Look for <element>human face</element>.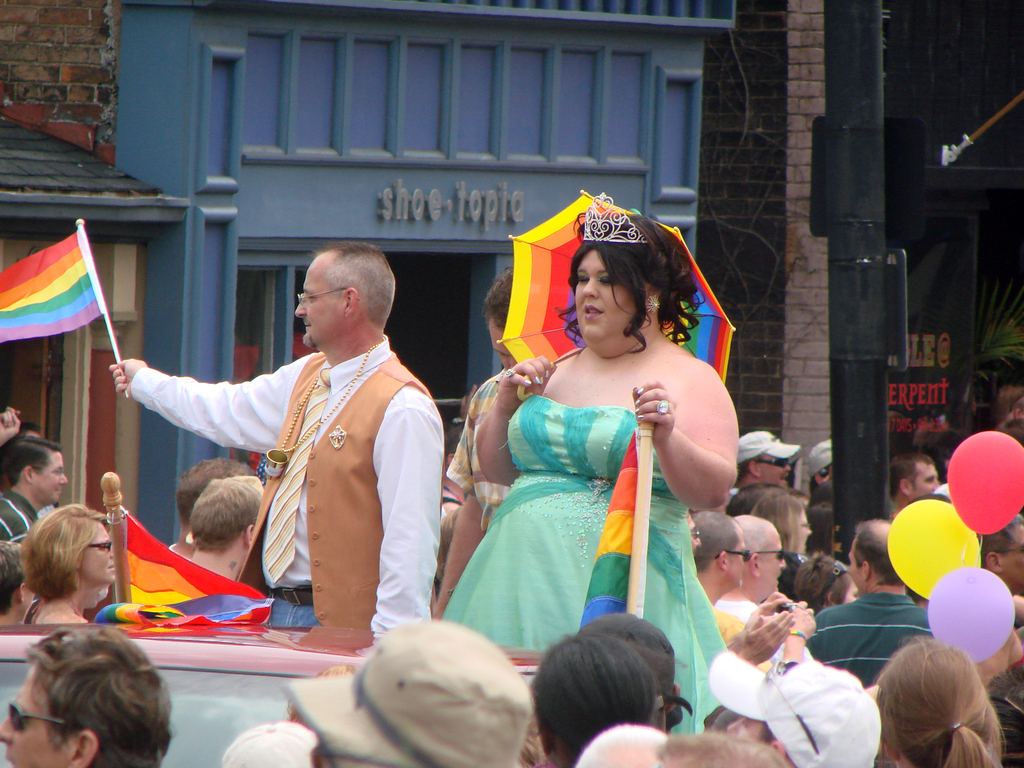
Found: <bbox>573, 248, 643, 343</bbox>.
